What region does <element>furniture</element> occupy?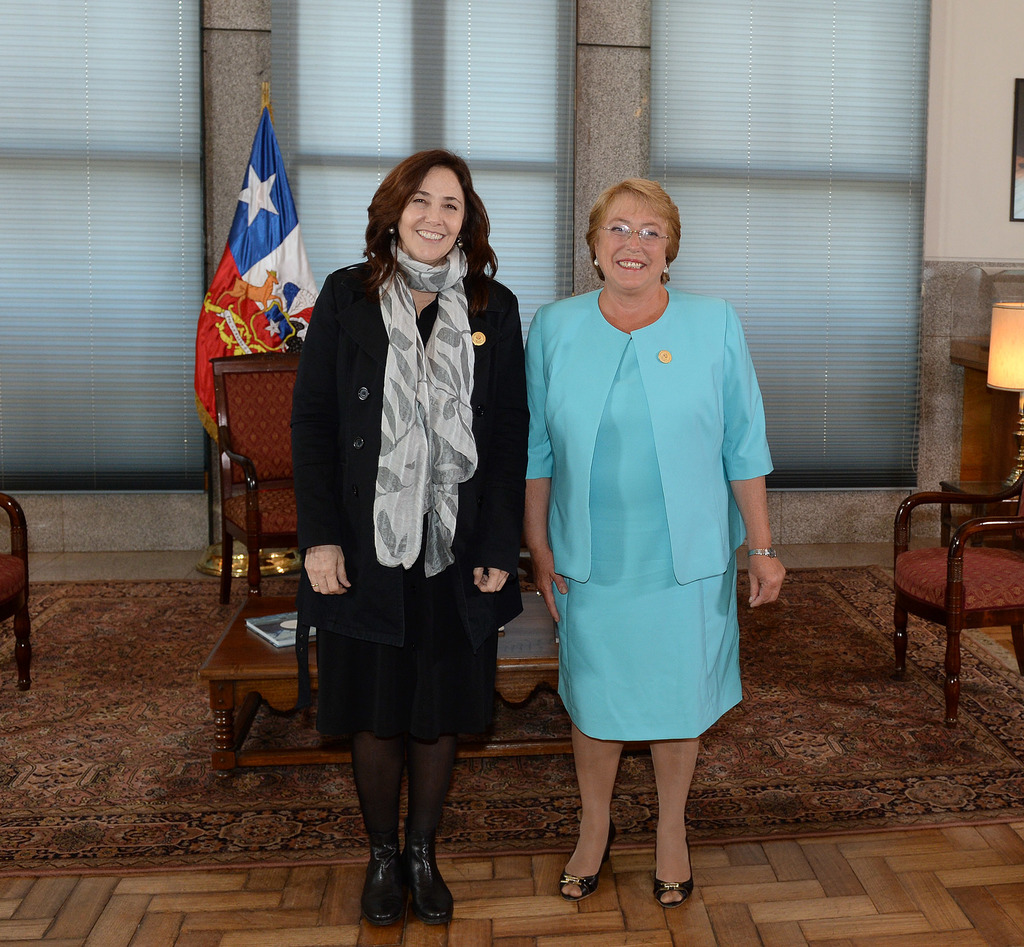
bbox(888, 459, 1023, 726).
